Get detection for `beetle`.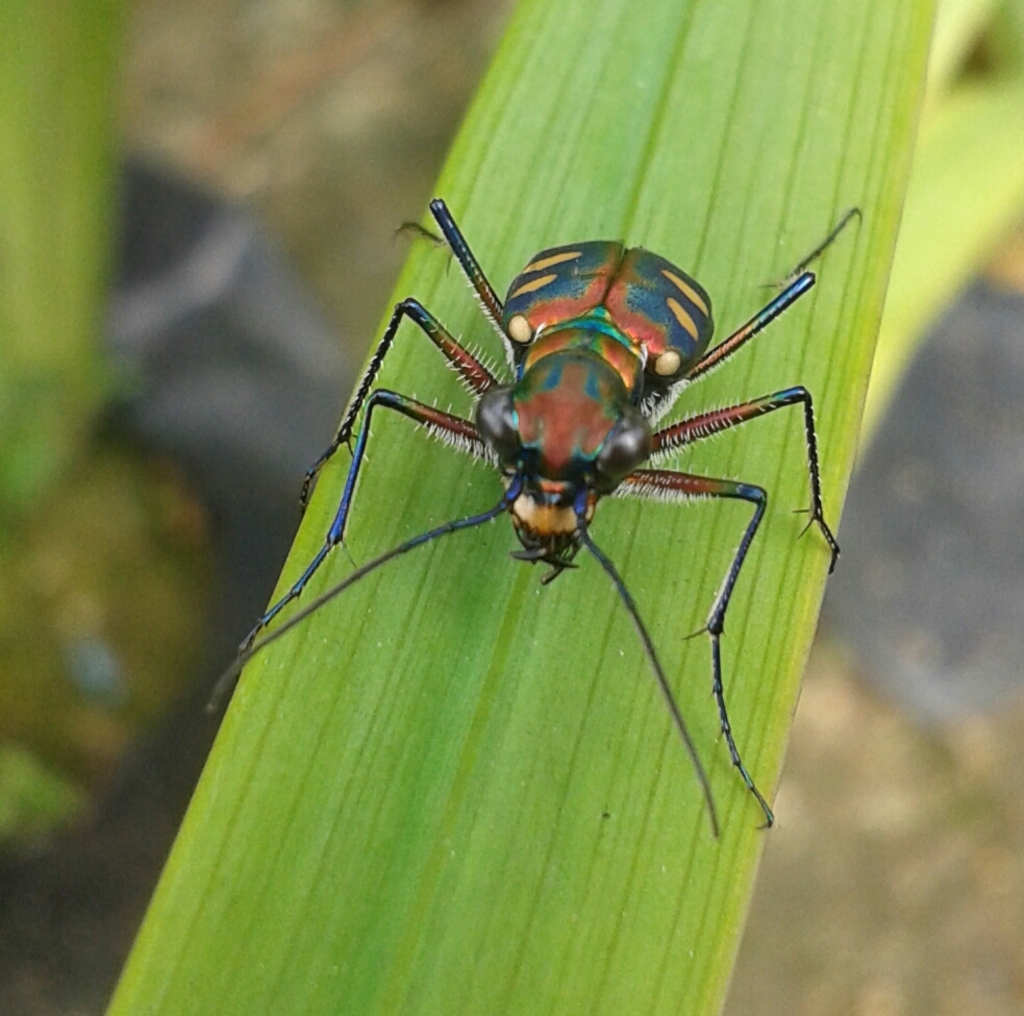
Detection: 255:201:882:846.
